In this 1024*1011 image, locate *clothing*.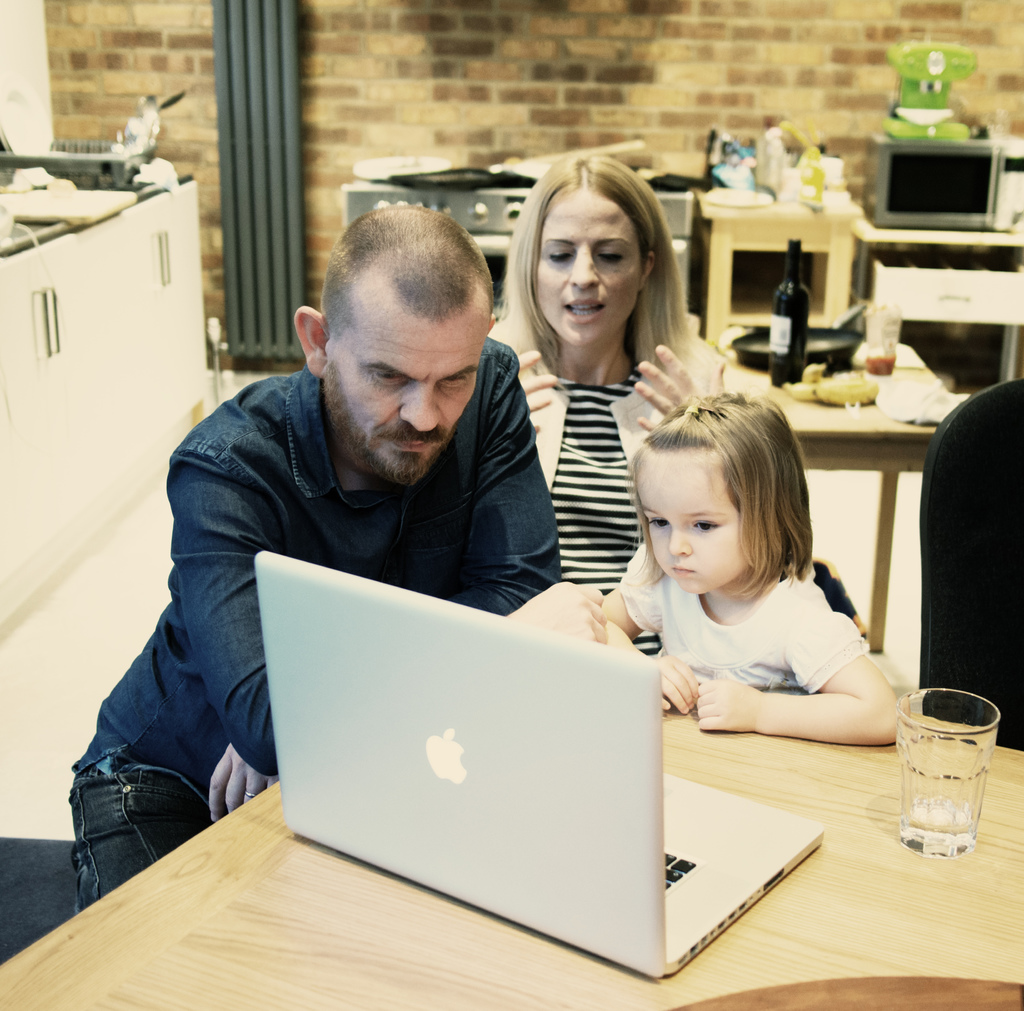
Bounding box: box=[69, 367, 577, 905].
